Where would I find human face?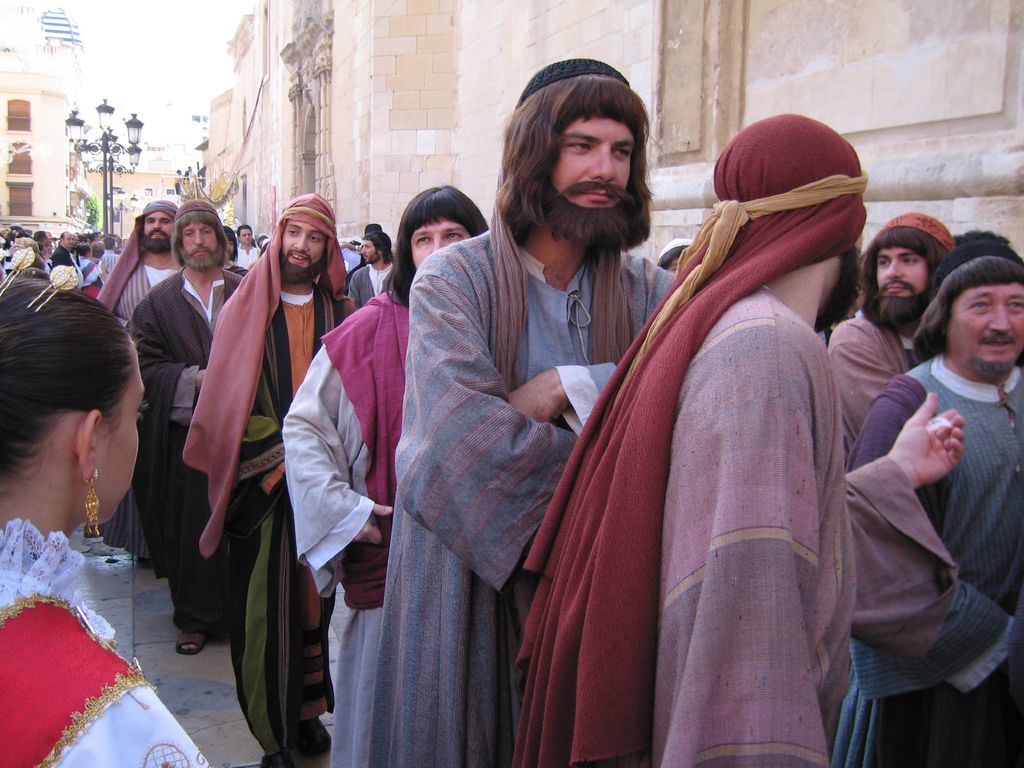
At <bbox>144, 212, 175, 238</bbox>.
